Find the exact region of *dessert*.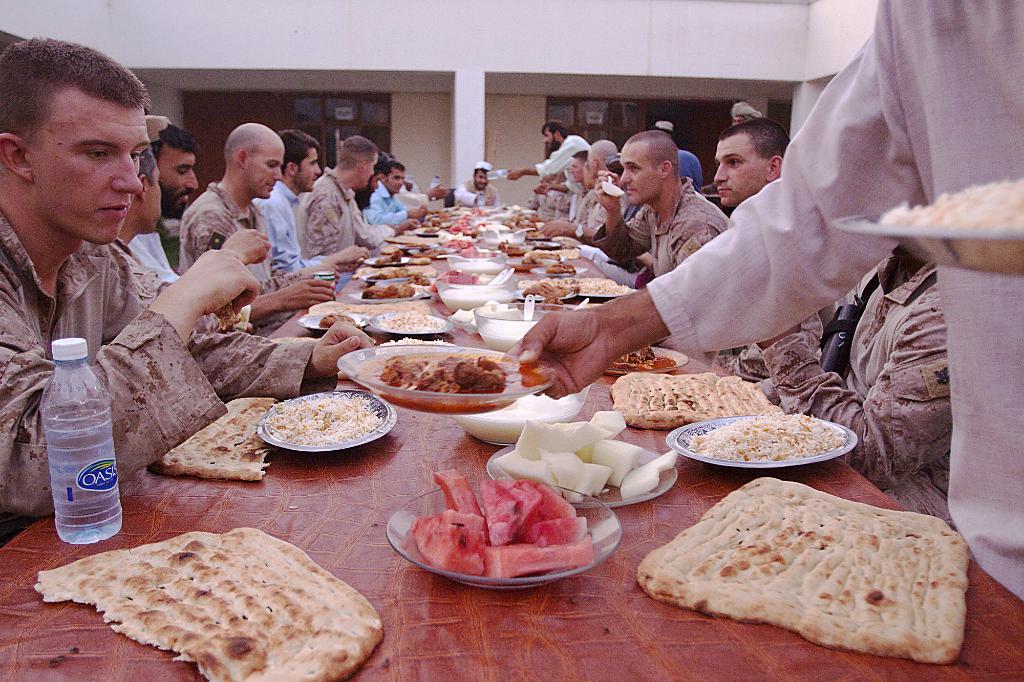
Exact region: [695,416,849,465].
